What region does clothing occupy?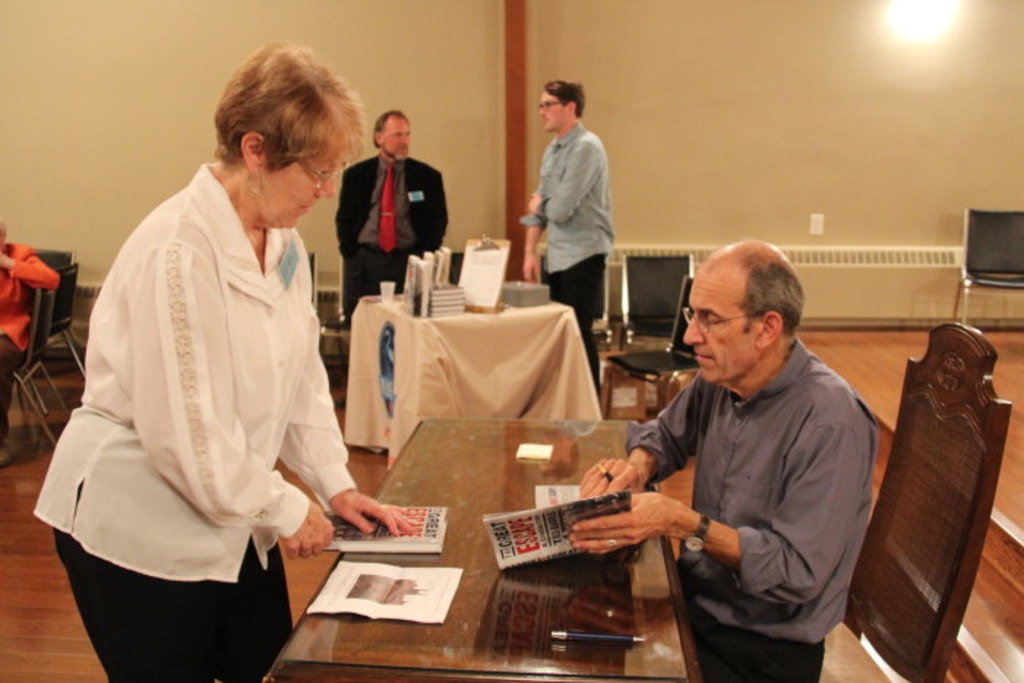
box(57, 118, 348, 655).
